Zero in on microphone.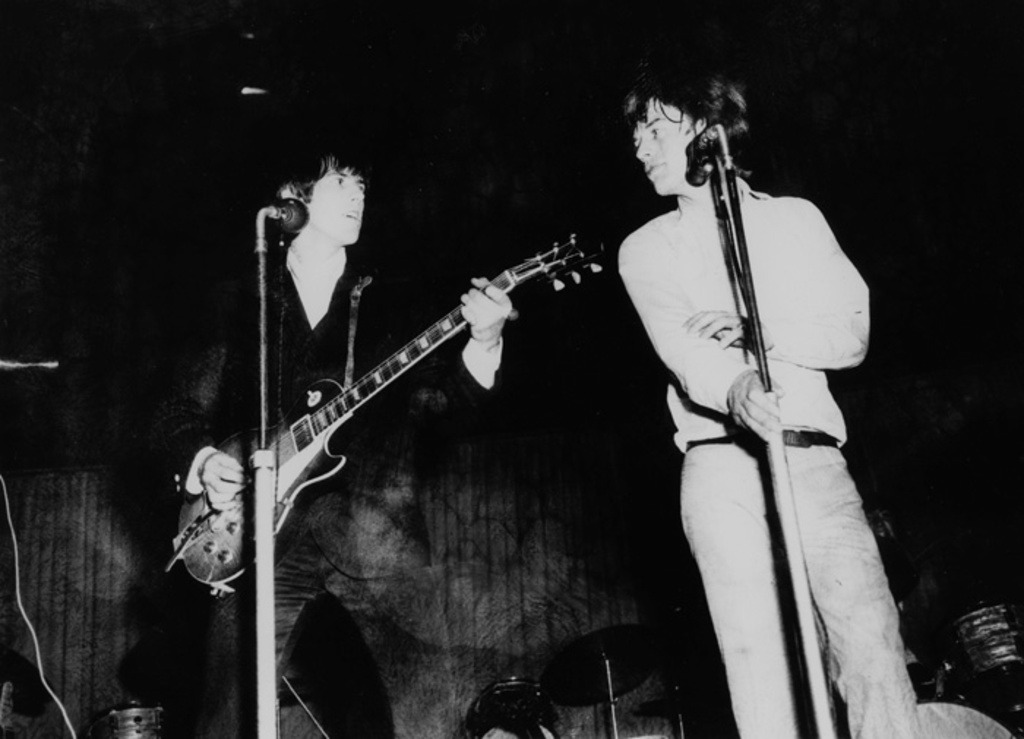
Zeroed in: left=266, top=192, right=312, bottom=231.
